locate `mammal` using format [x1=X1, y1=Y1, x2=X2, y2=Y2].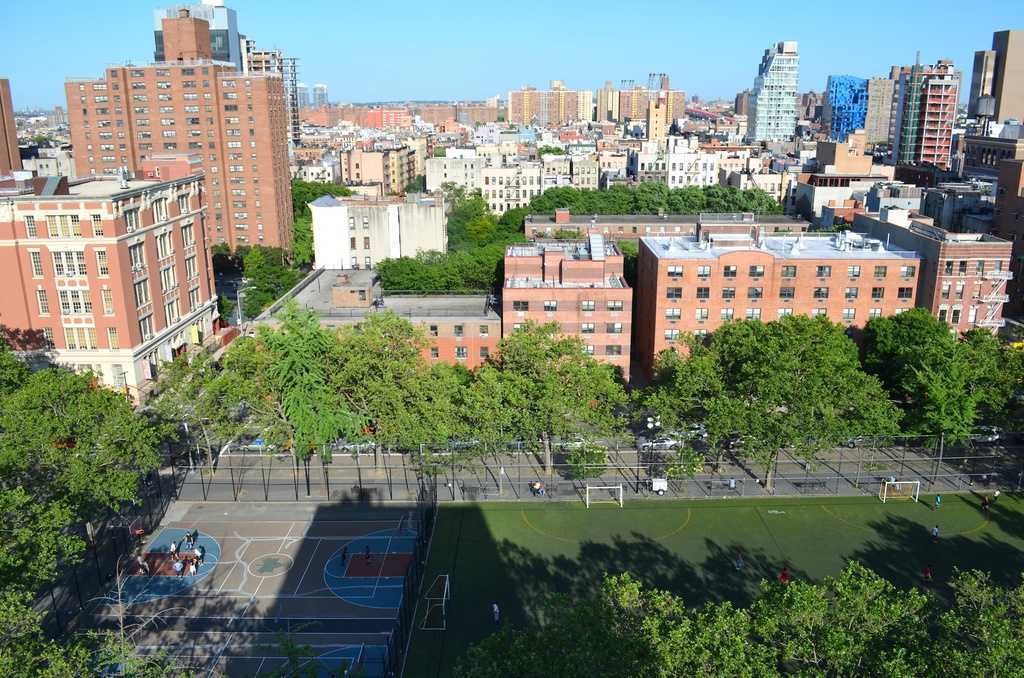
[x1=982, y1=475, x2=987, y2=485].
